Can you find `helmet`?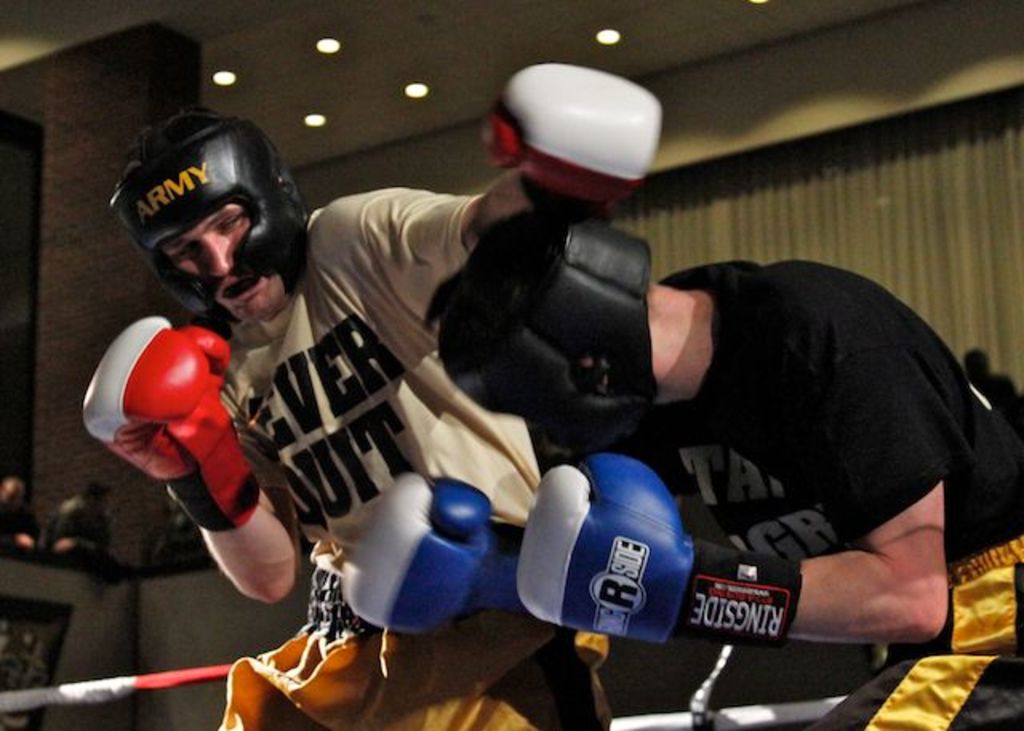
Yes, bounding box: (left=102, top=112, right=296, bottom=323).
